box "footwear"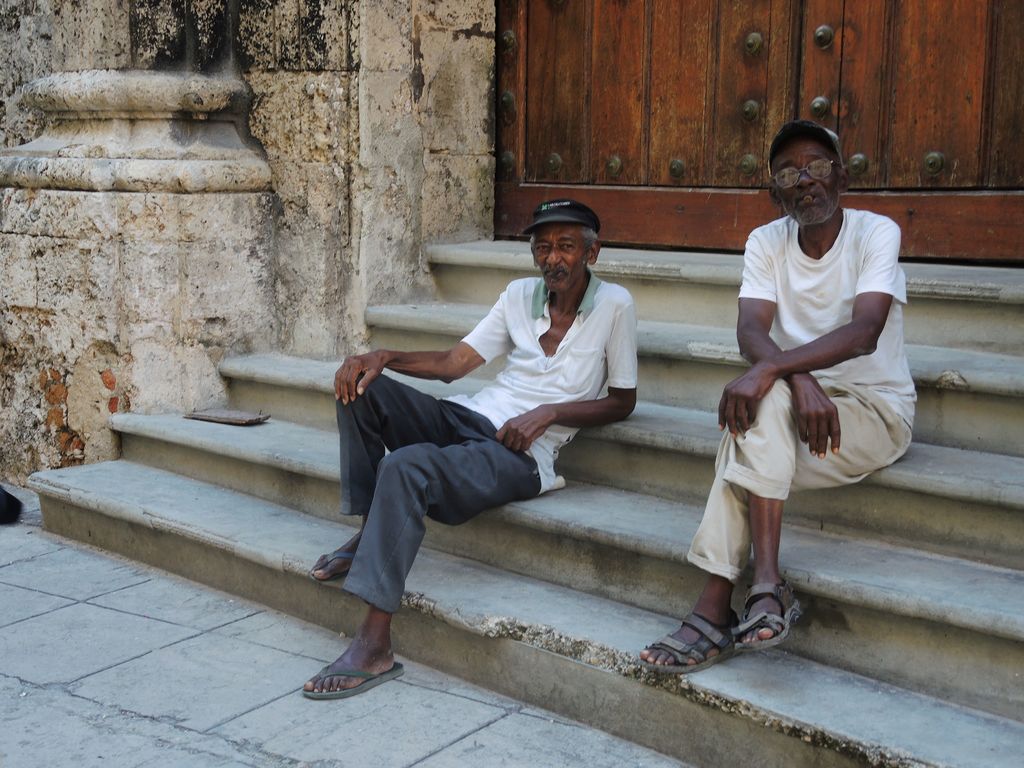
(left=308, top=660, right=404, bottom=700)
